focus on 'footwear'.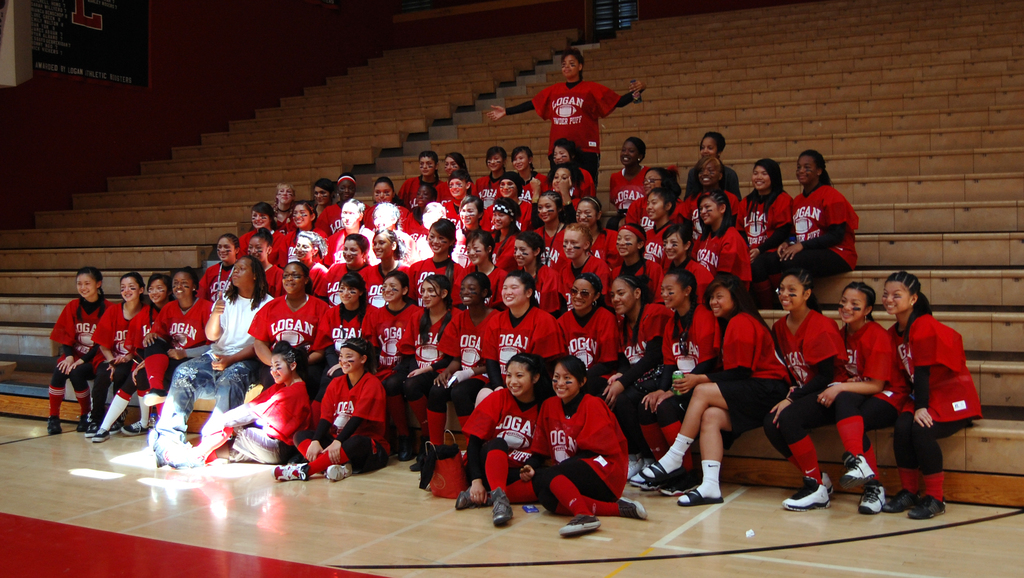
Focused at (782, 478, 829, 506).
